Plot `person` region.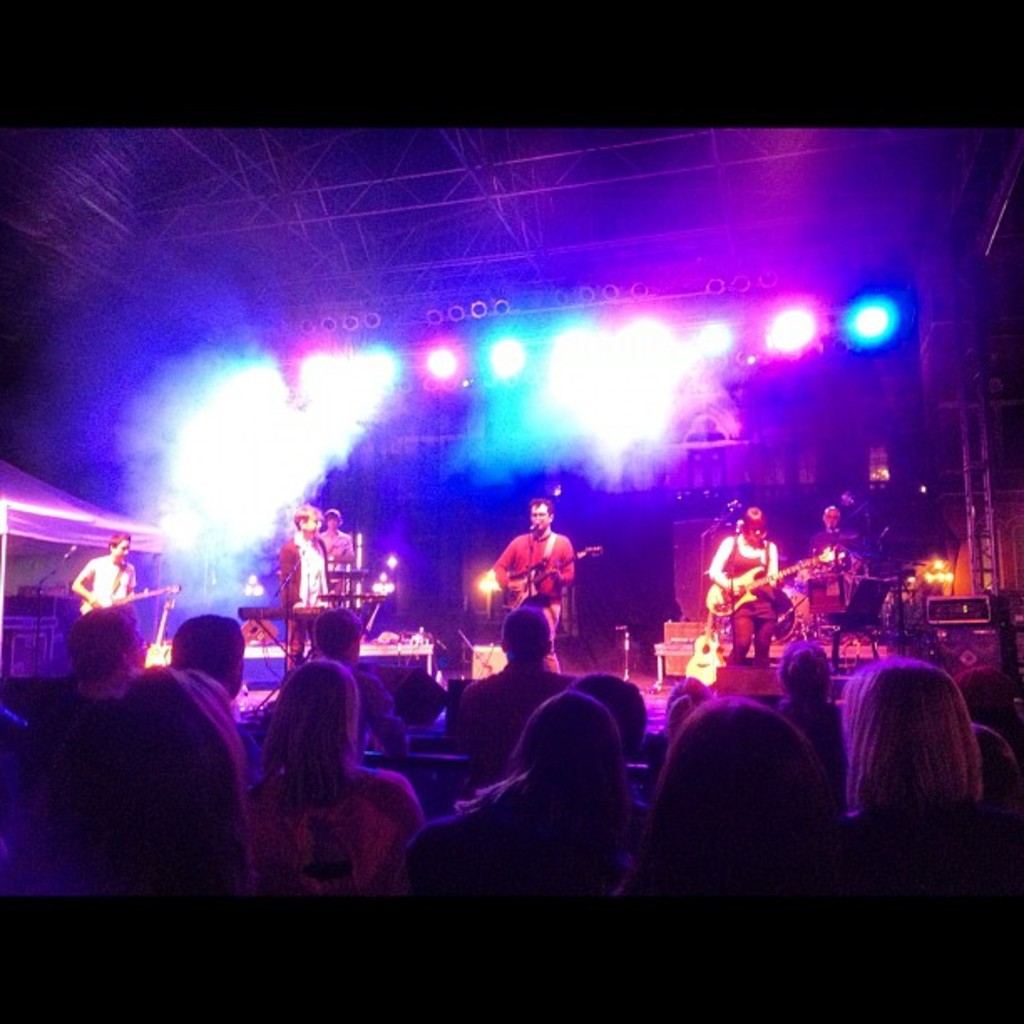
Plotted at rect(813, 489, 875, 616).
